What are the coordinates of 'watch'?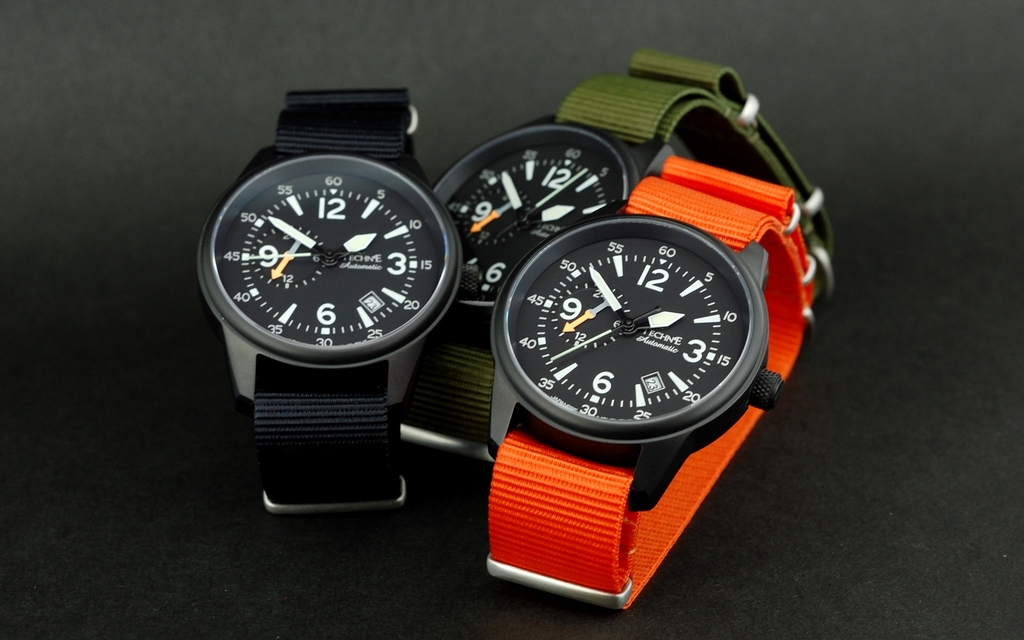
pyautogui.locateOnScreen(197, 88, 463, 511).
